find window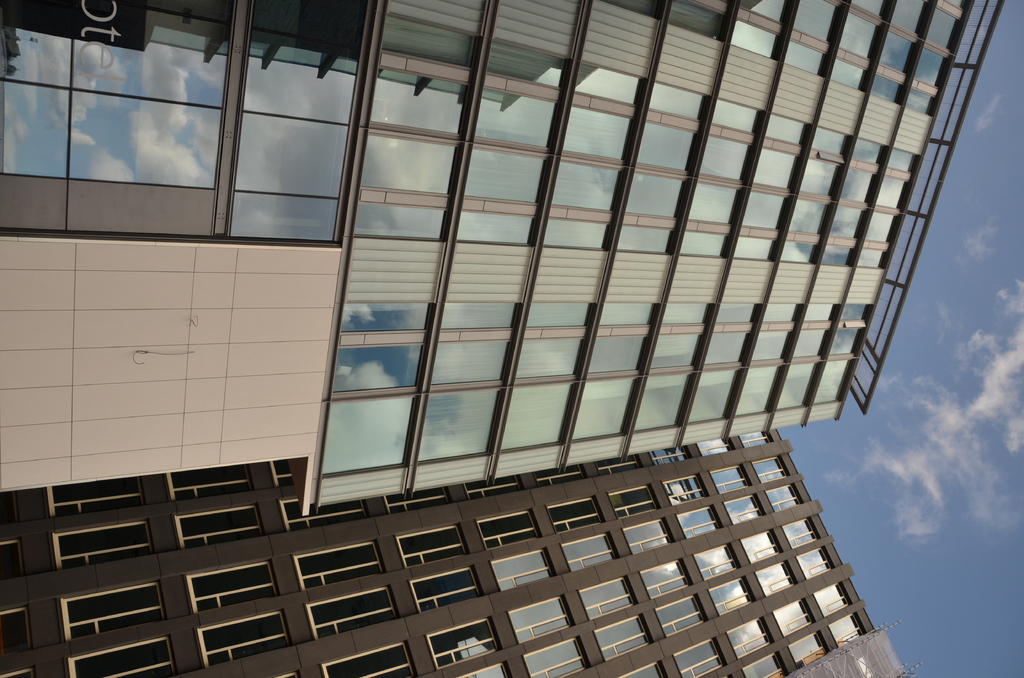
x1=669 y1=634 x2=722 y2=677
